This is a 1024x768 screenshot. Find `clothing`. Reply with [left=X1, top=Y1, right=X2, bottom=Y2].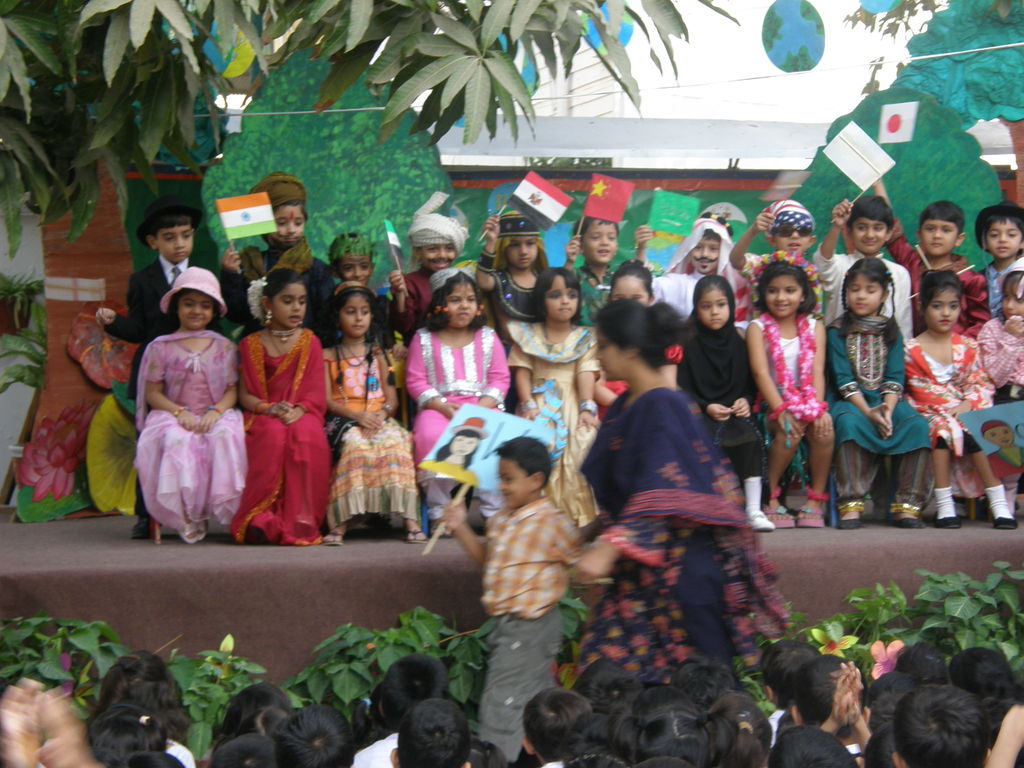
[left=477, top=490, right=582, bottom=755].
